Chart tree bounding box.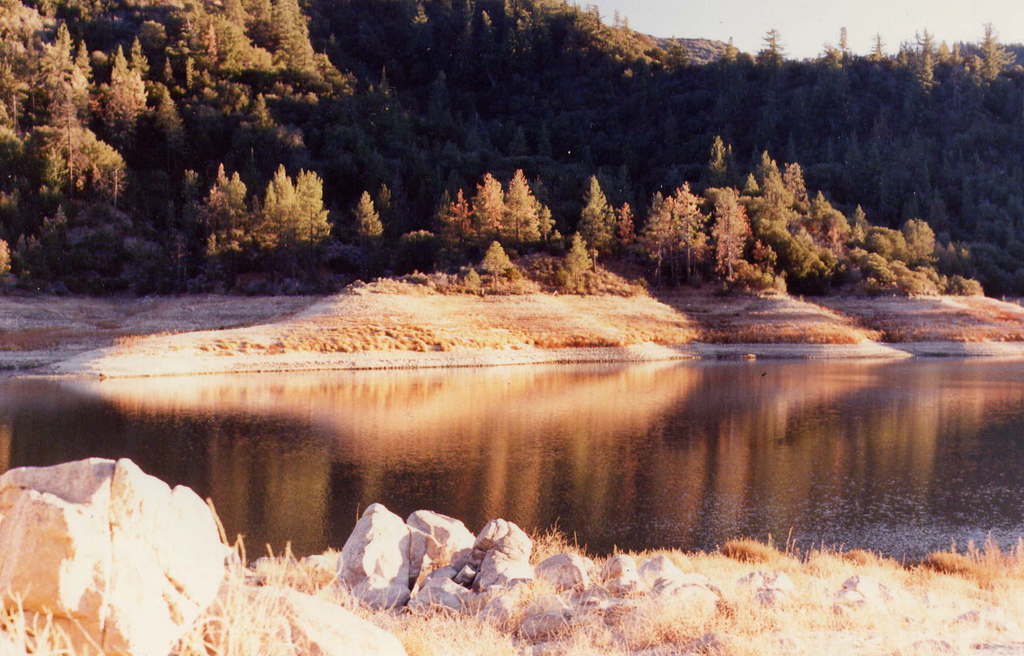
Charted: select_region(340, 186, 389, 263).
